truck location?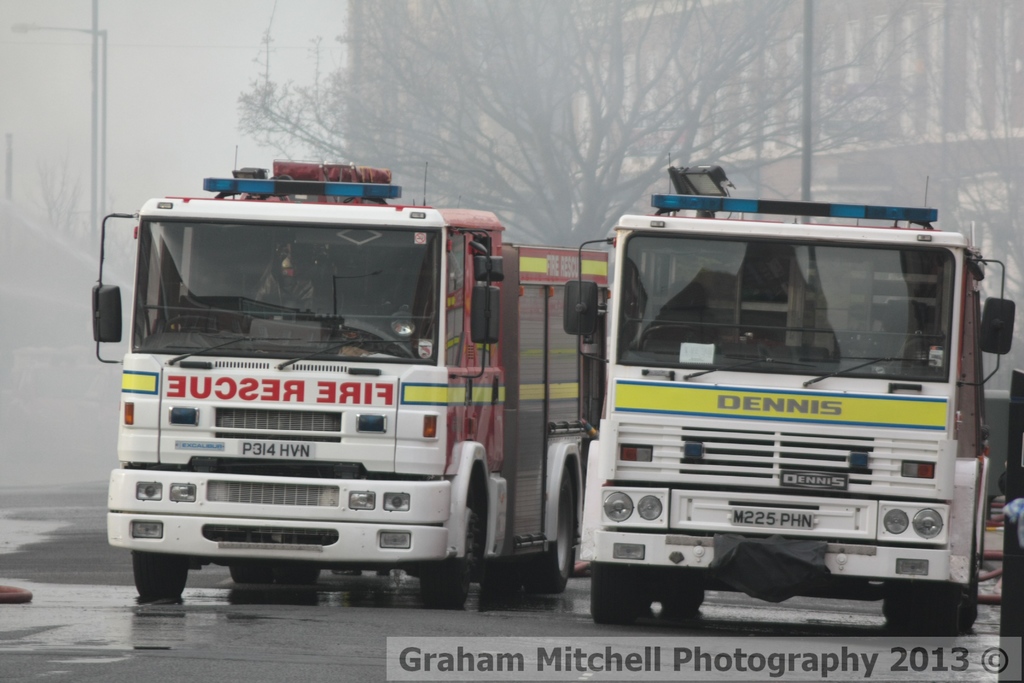
[83,147,629,607]
